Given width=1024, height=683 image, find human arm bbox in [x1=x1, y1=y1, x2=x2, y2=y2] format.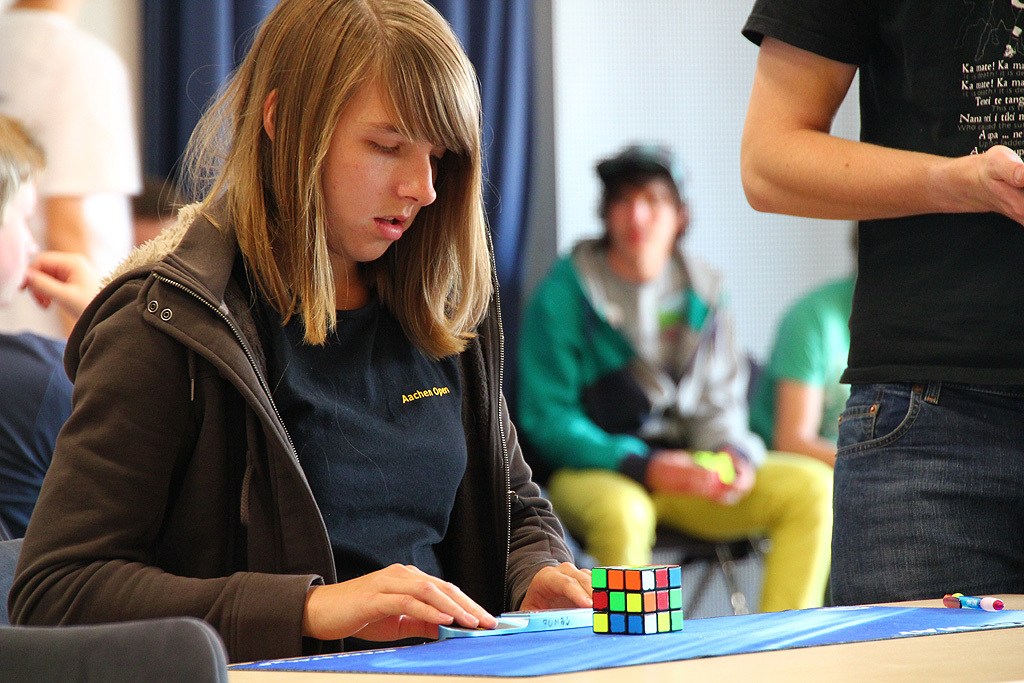
[x1=15, y1=248, x2=103, y2=321].
